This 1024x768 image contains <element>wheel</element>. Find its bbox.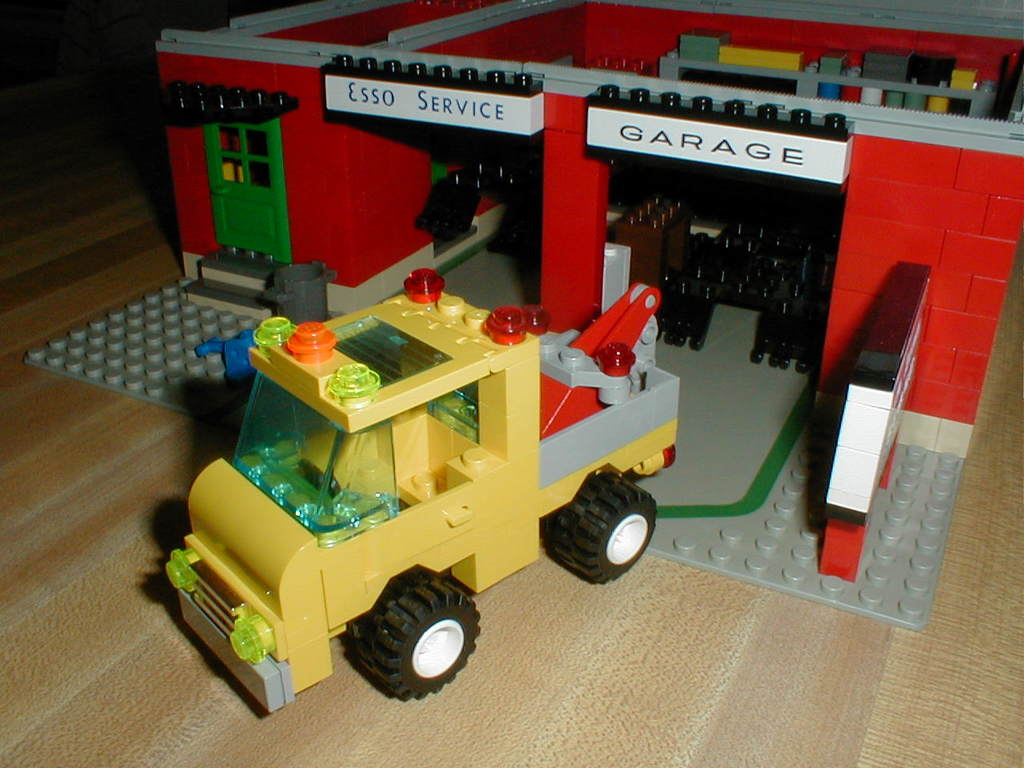
Rect(552, 471, 654, 586).
